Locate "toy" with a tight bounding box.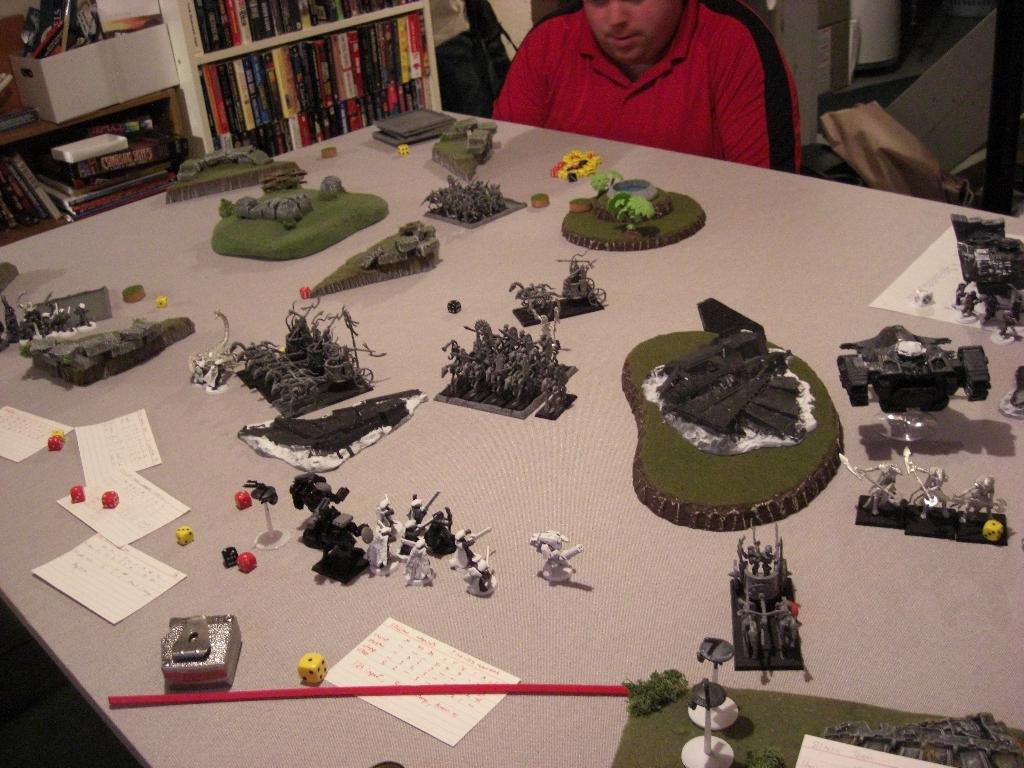
Rect(945, 213, 1023, 333).
